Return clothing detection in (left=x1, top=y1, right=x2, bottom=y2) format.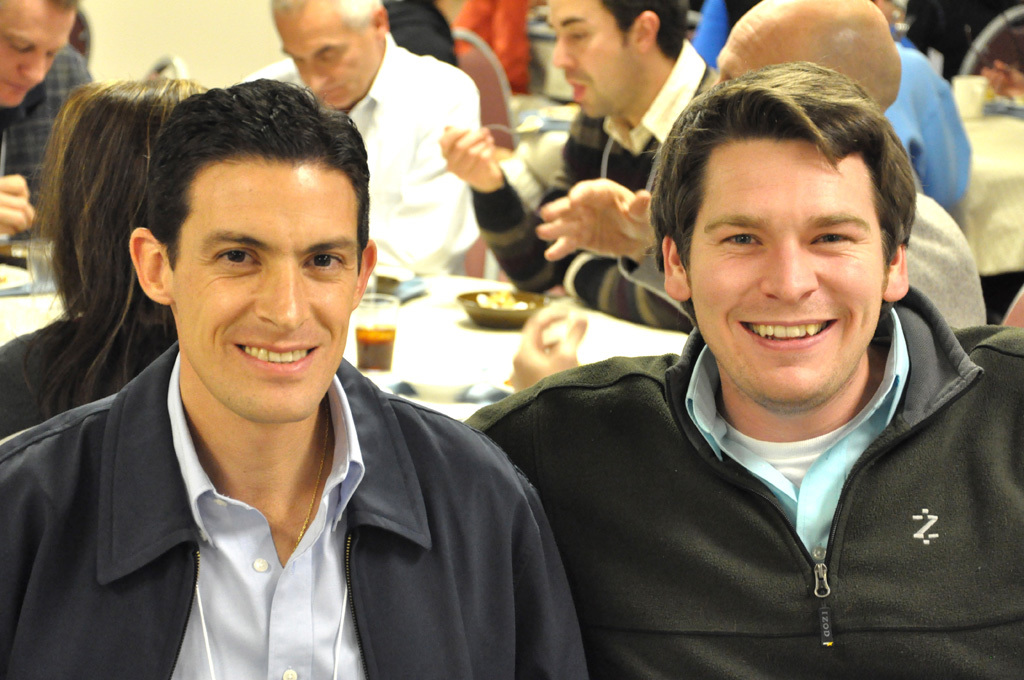
(left=427, top=197, right=1011, bottom=679).
